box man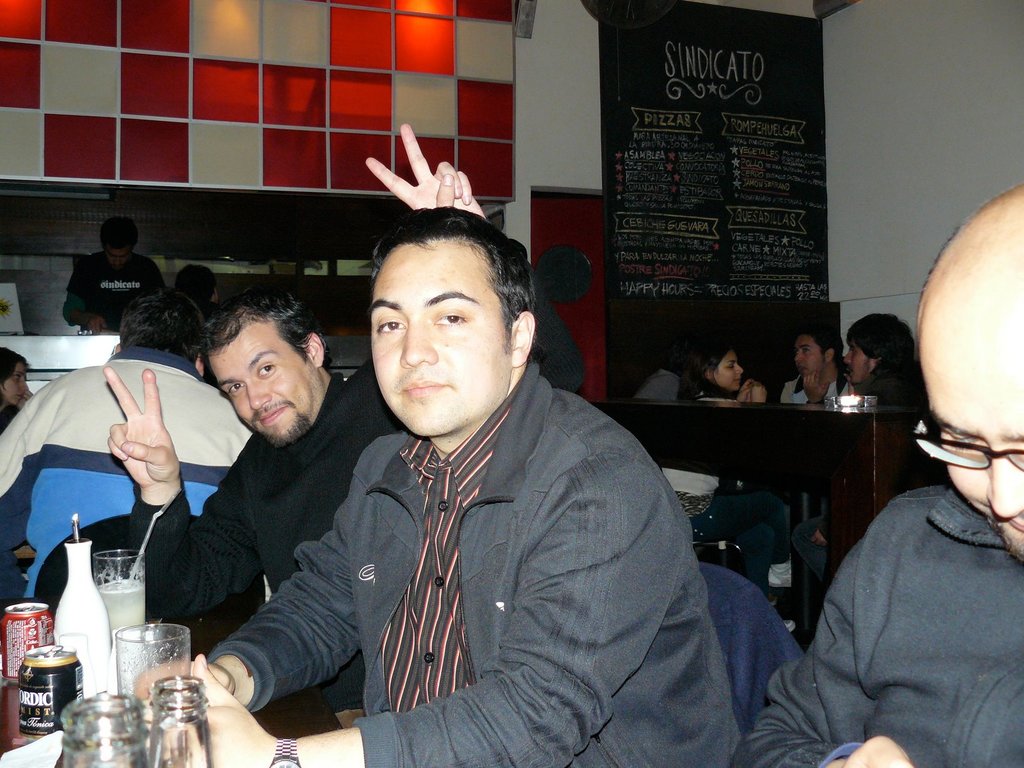
l=134, t=205, r=738, b=767
